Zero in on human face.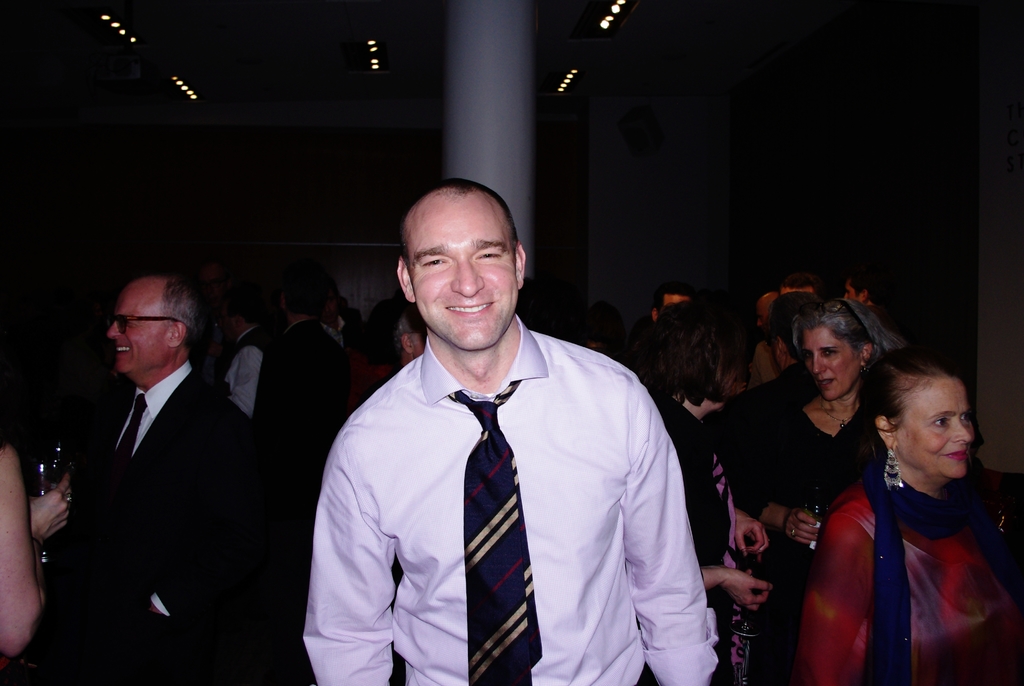
Zeroed in: [left=895, top=377, right=977, bottom=481].
